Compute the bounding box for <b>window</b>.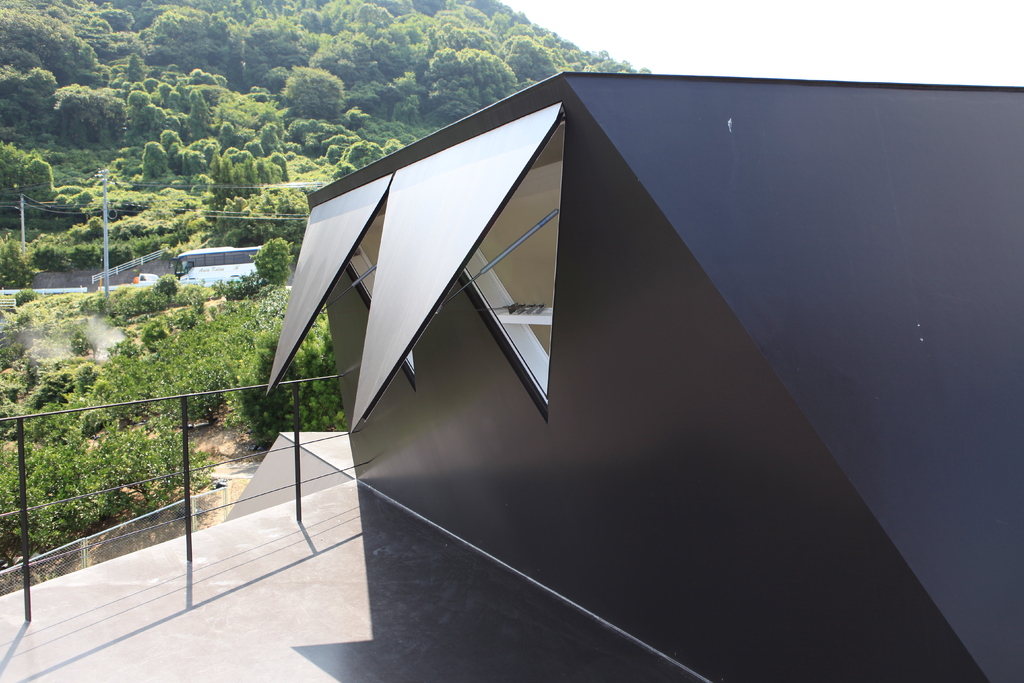
350:103:562:433.
